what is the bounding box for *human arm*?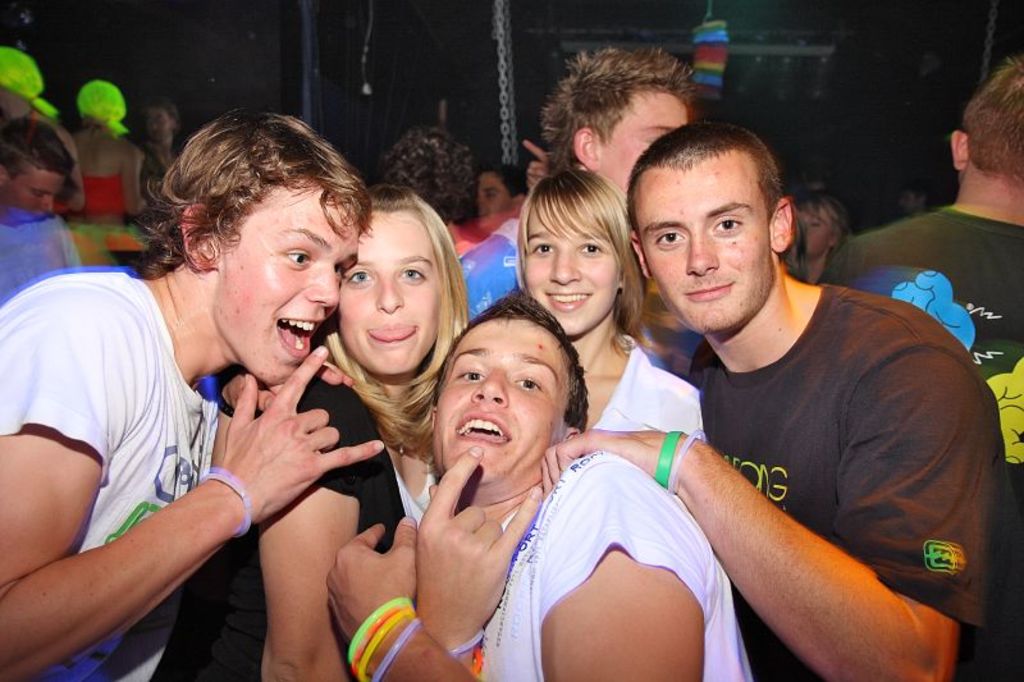
{"left": 50, "top": 133, "right": 86, "bottom": 211}.
